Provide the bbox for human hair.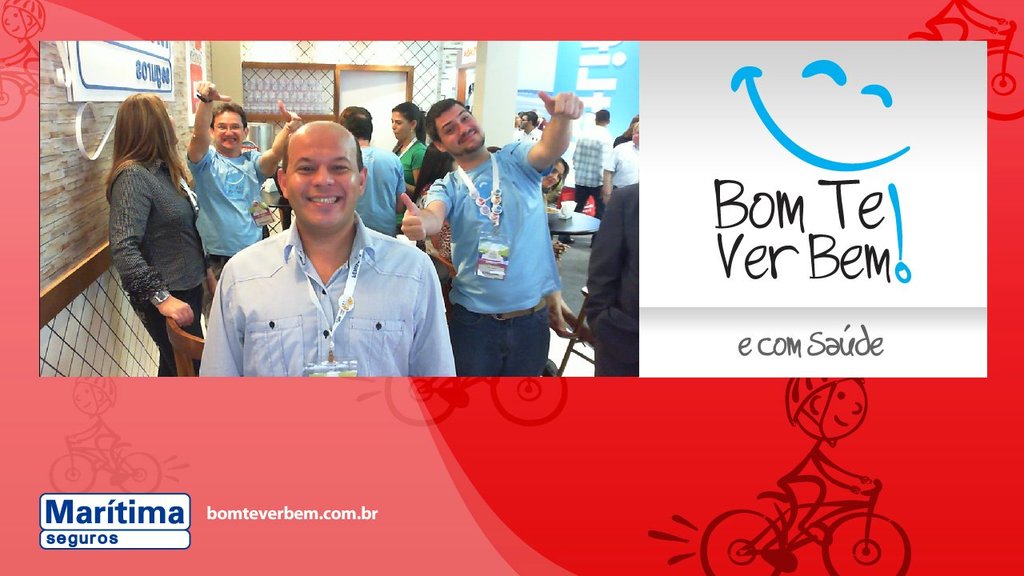
Rect(90, 89, 171, 201).
